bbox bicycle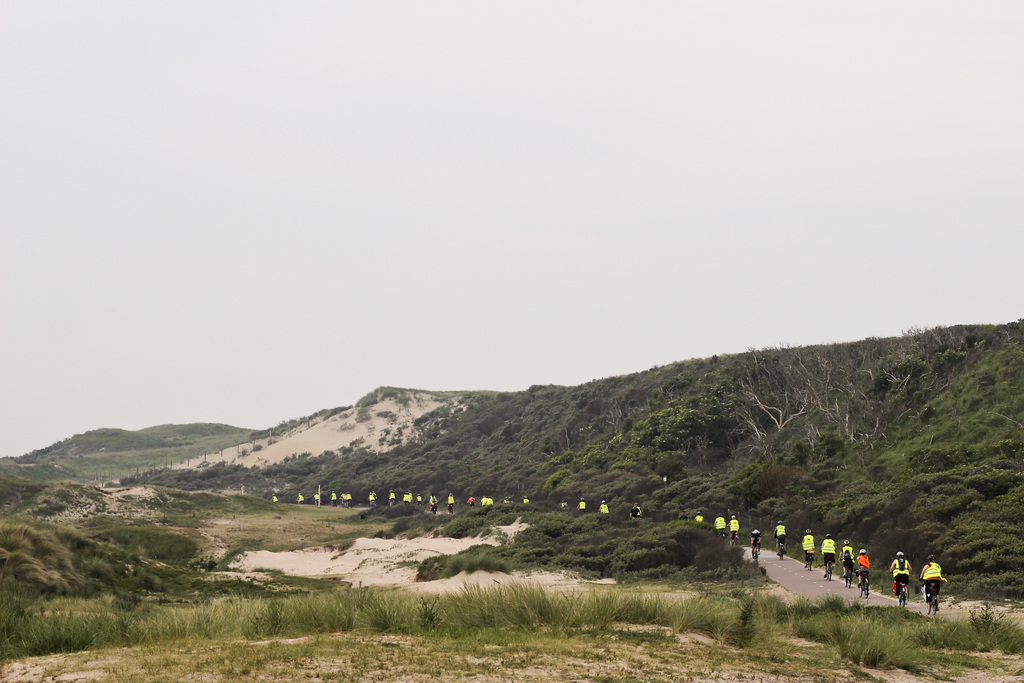
806/554/812/572
